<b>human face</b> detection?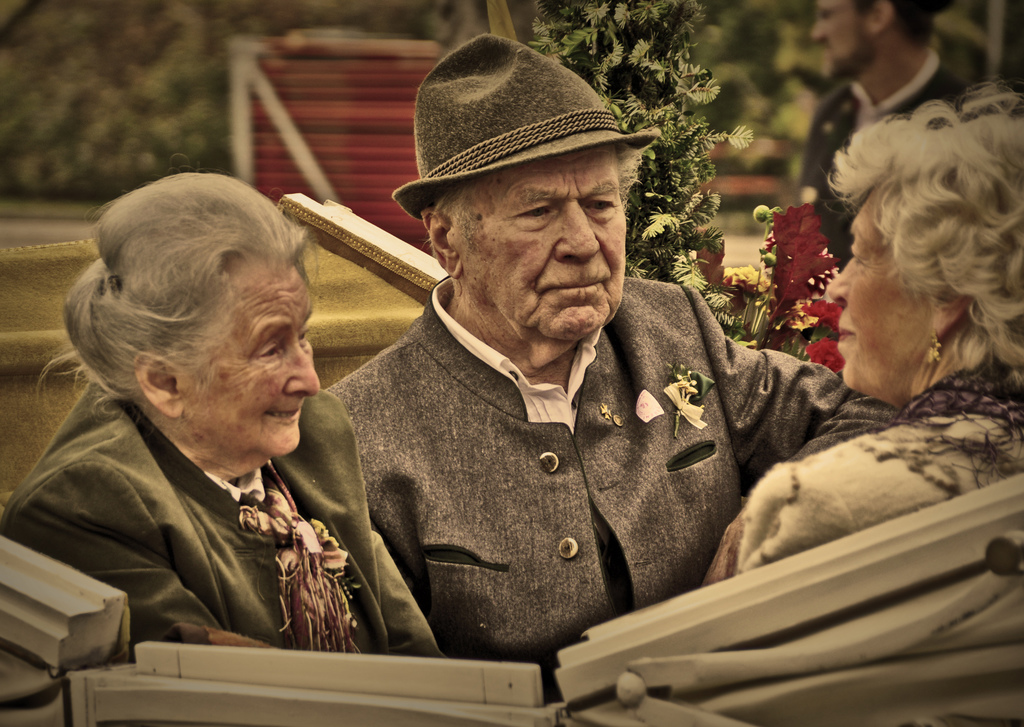
[804,0,871,78]
